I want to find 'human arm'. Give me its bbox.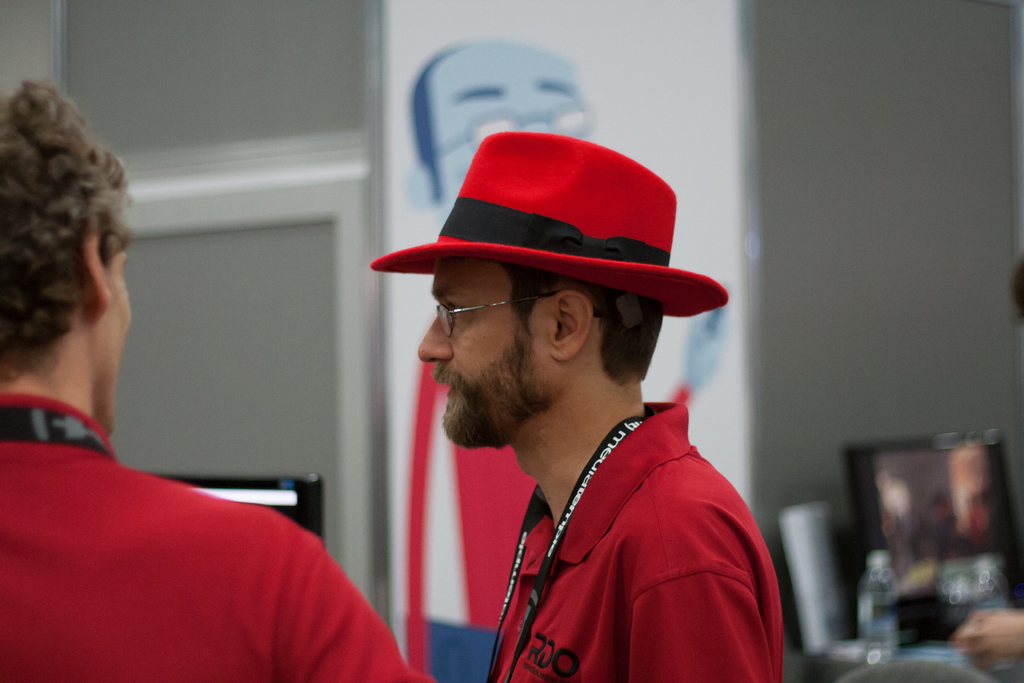
<bbox>617, 499, 785, 682</bbox>.
